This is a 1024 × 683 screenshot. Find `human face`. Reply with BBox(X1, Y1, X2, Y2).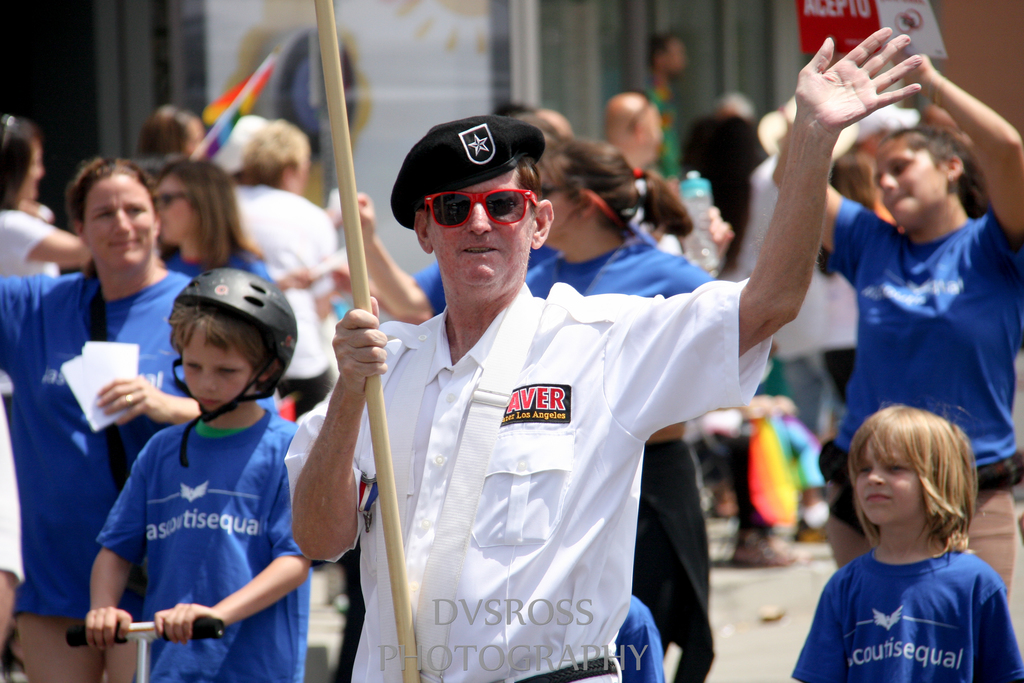
BBox(182, 331, 255, 410).
